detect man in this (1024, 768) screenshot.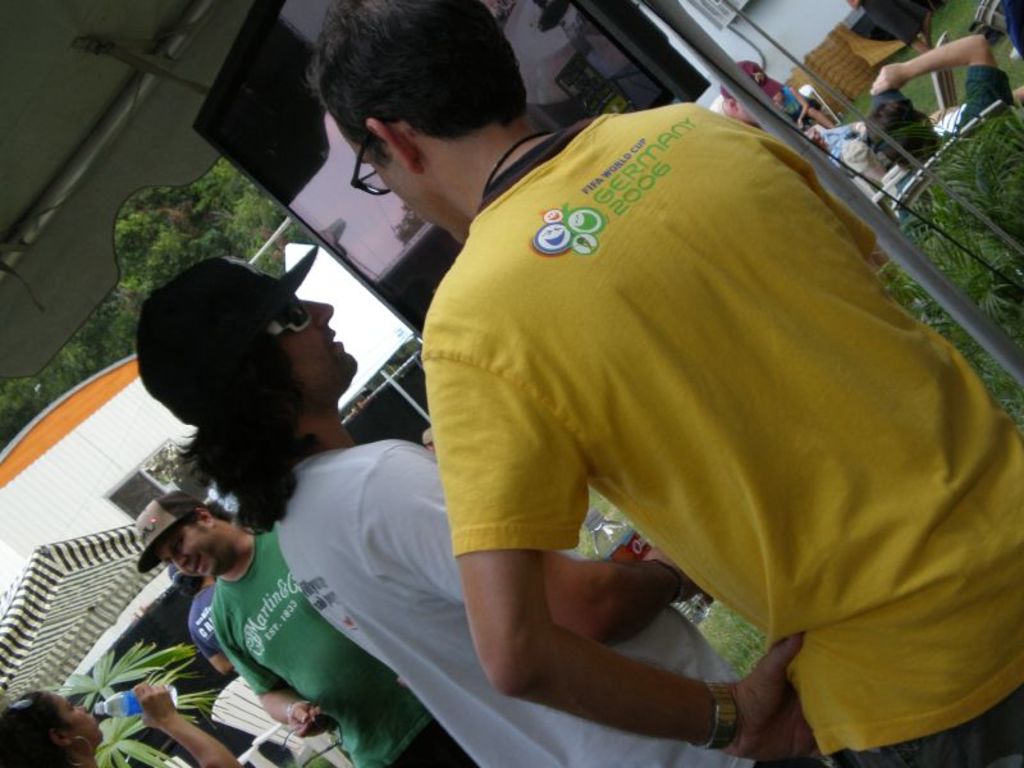
Detection: bbox=(132, 495, 484, 767).
